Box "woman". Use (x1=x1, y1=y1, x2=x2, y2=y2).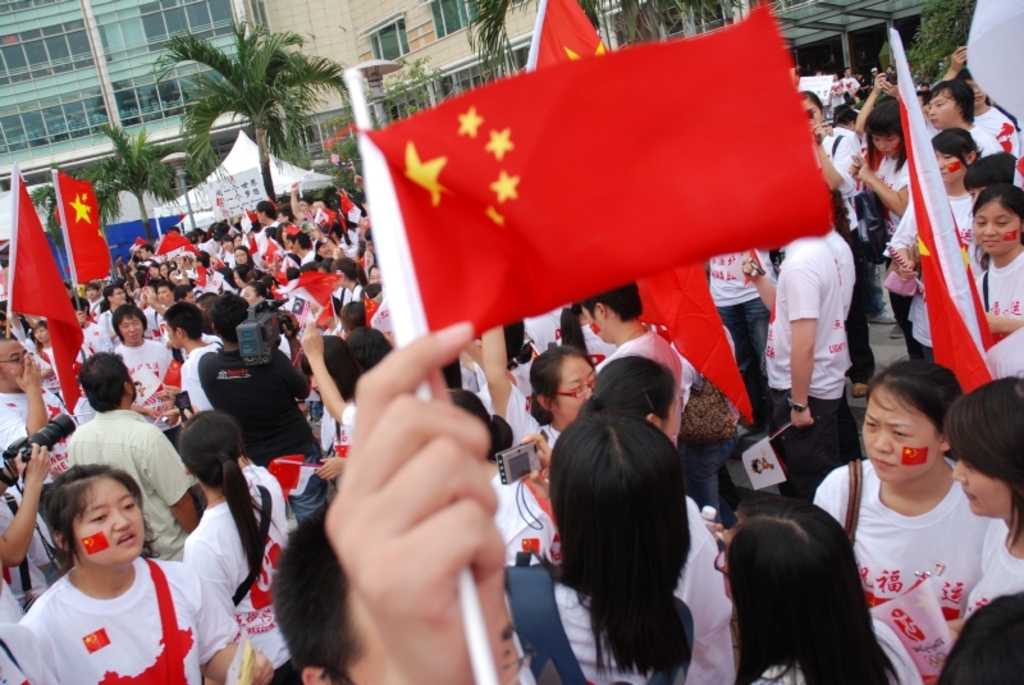
(x1=957, y1=181, x2=1023, y2=348).
